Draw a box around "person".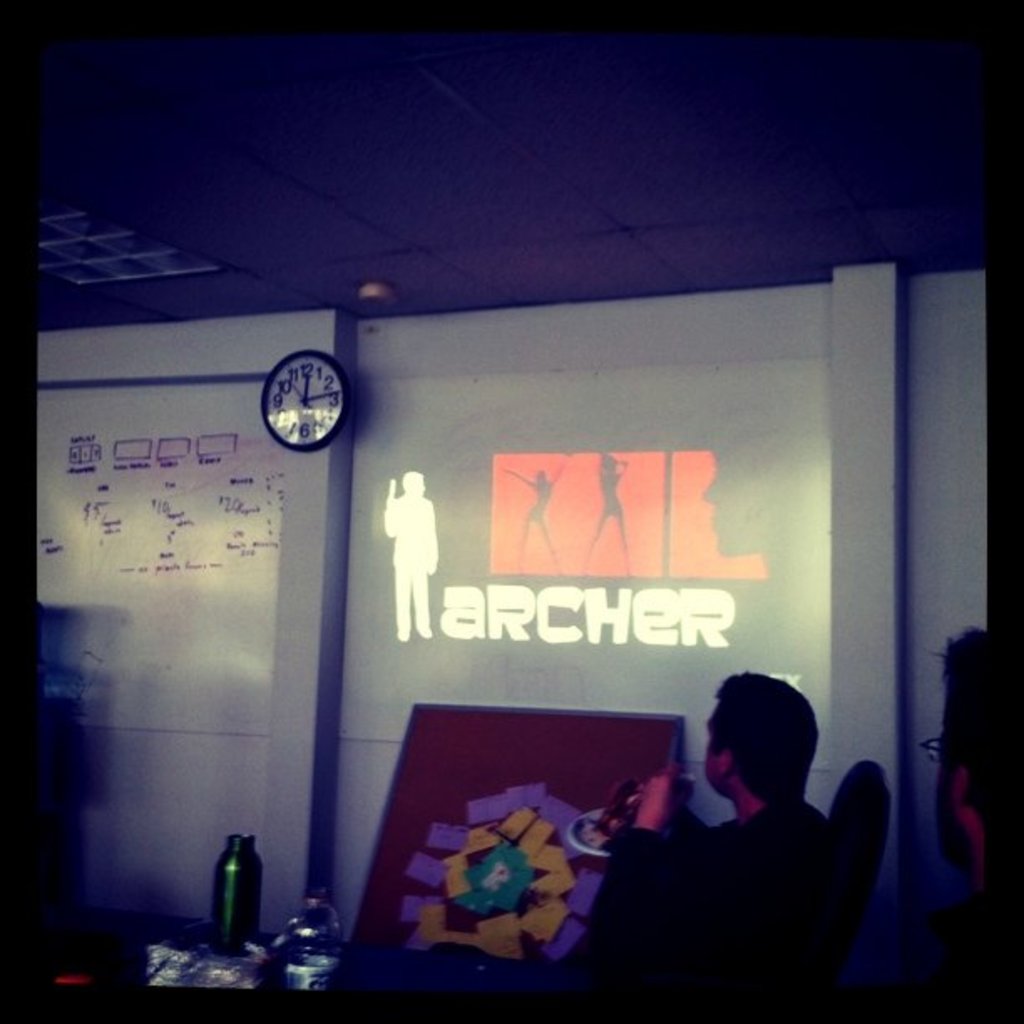
<bbox>704, 447, 778, 577</bbox>.
